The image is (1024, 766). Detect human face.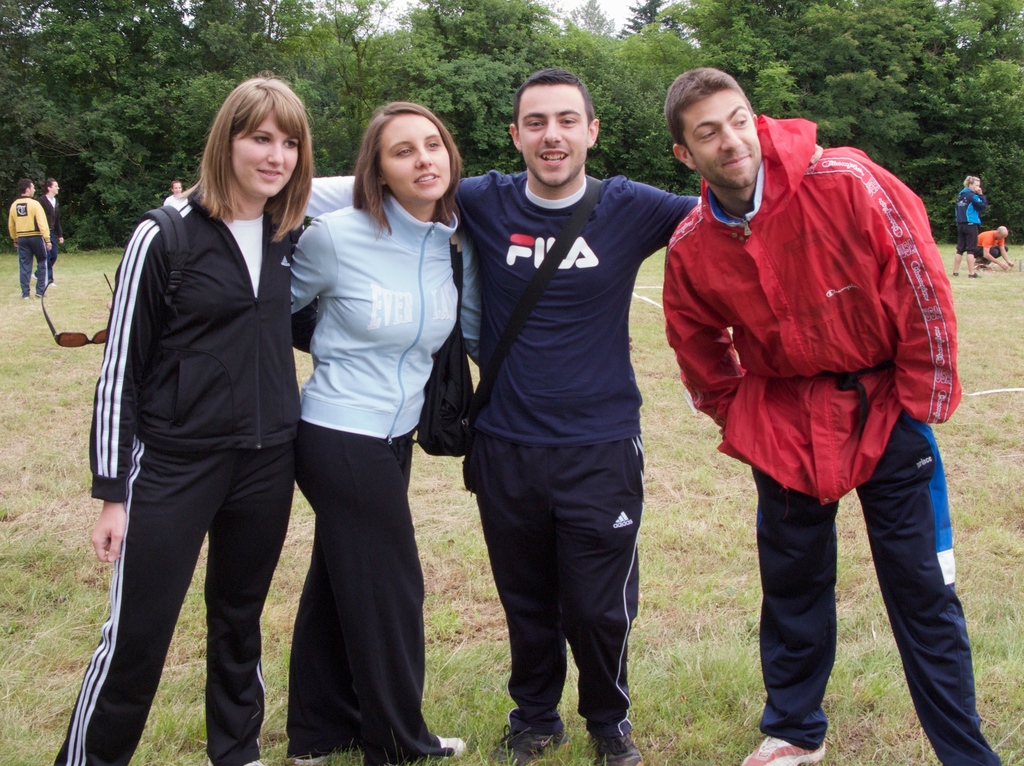
Detection: left=685, top=91, right=765, bottom=188.
